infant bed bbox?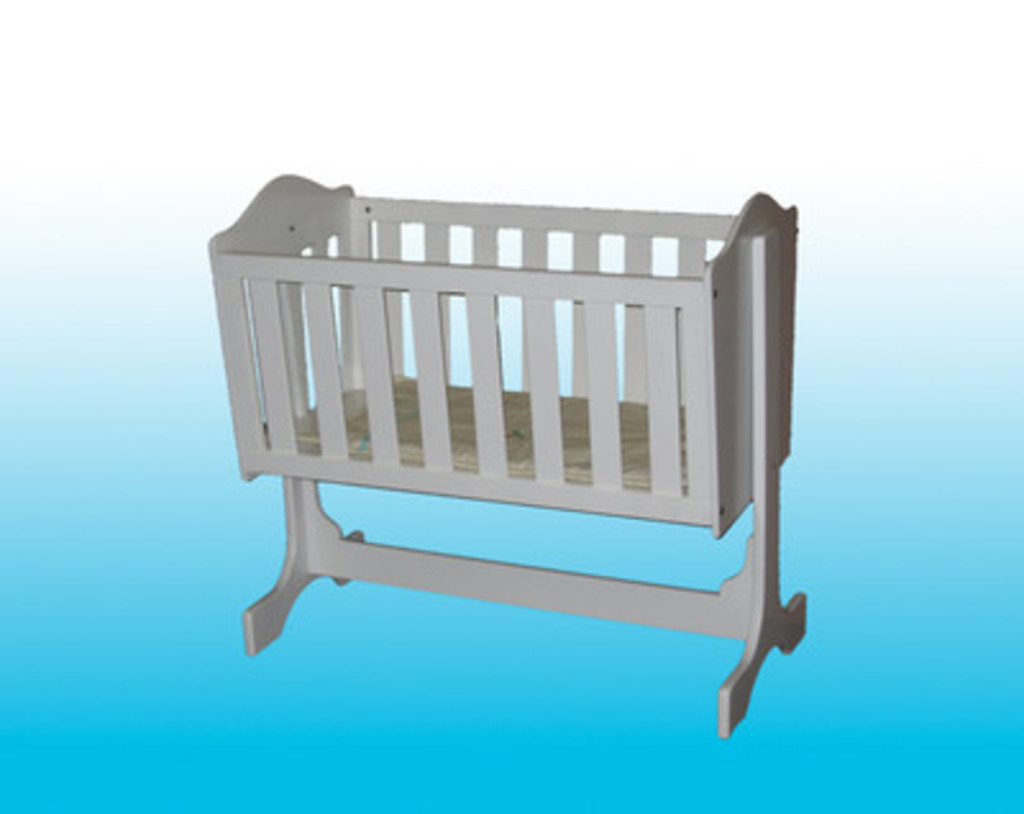
box(197, 166, 809, 740)
